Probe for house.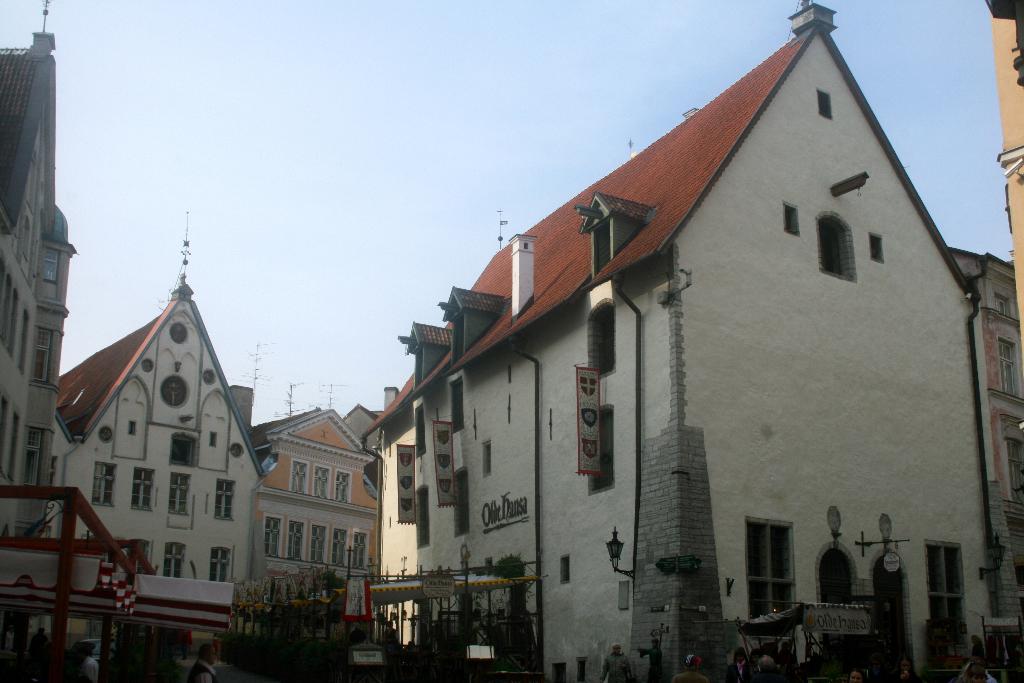
Probe result: [42,280,271,628].
